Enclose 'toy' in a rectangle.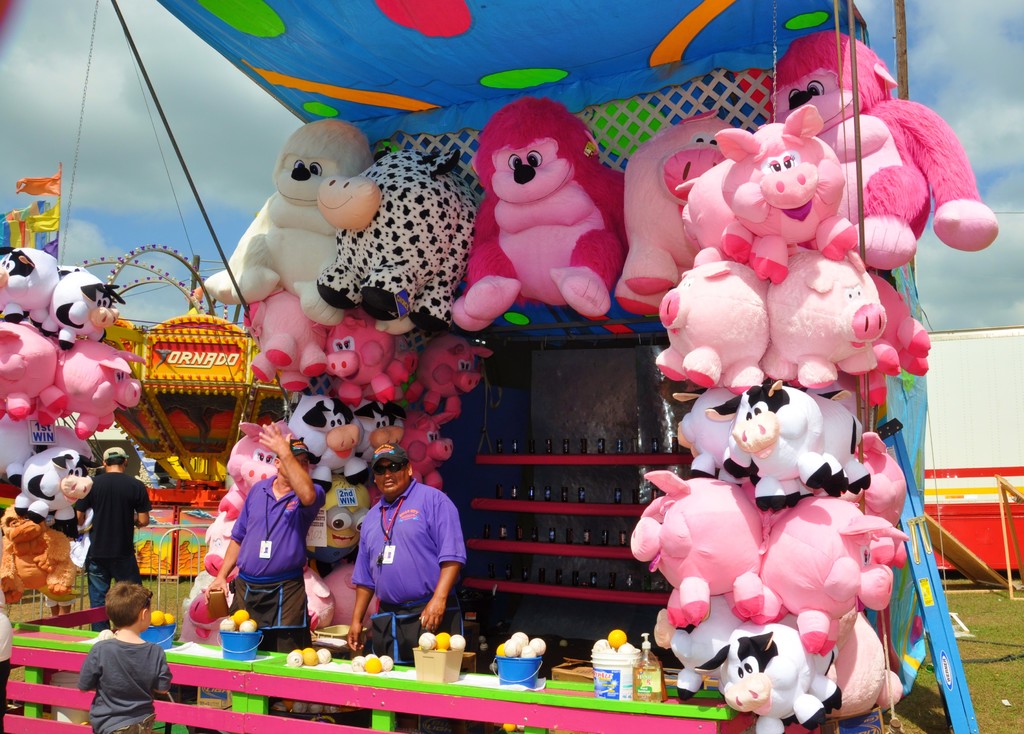
314,151,479,336.
